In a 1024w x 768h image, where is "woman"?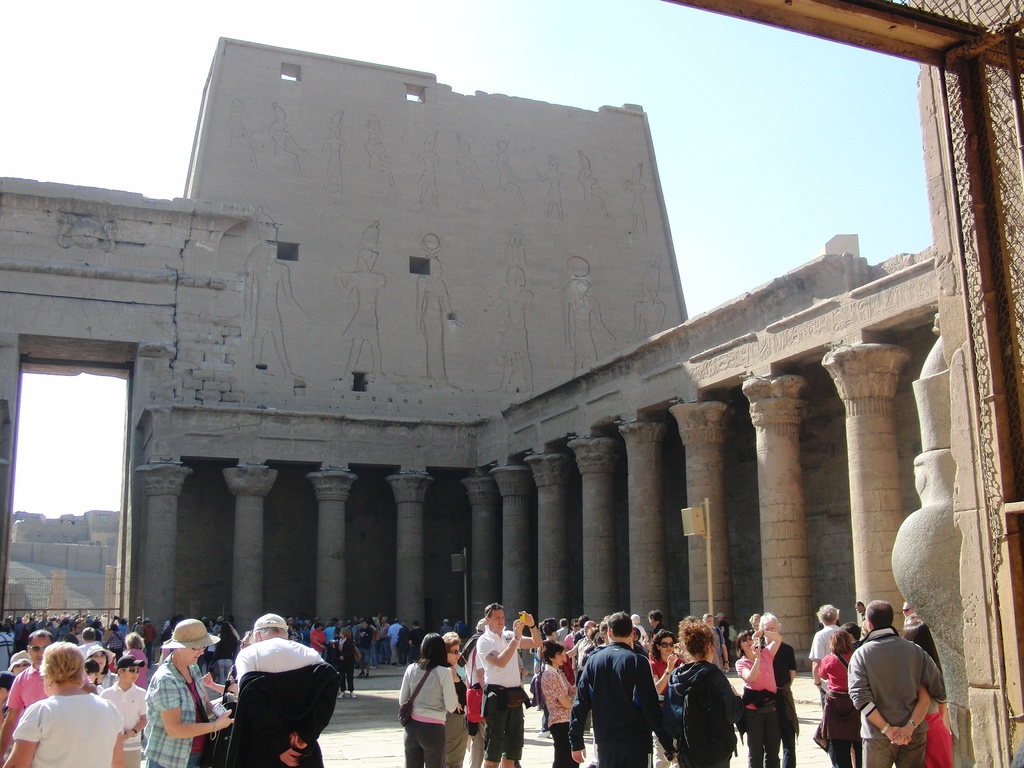
pyautogui.locateOnScreen(645, 630, 687, 767).
